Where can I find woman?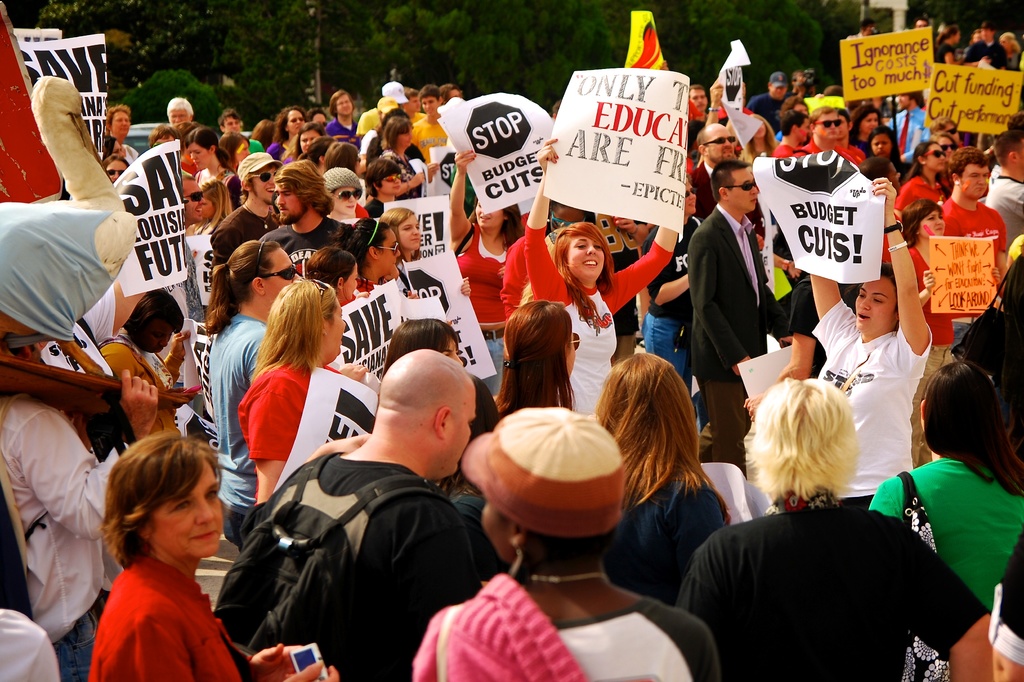
You can find it at 276:116:329:169.
